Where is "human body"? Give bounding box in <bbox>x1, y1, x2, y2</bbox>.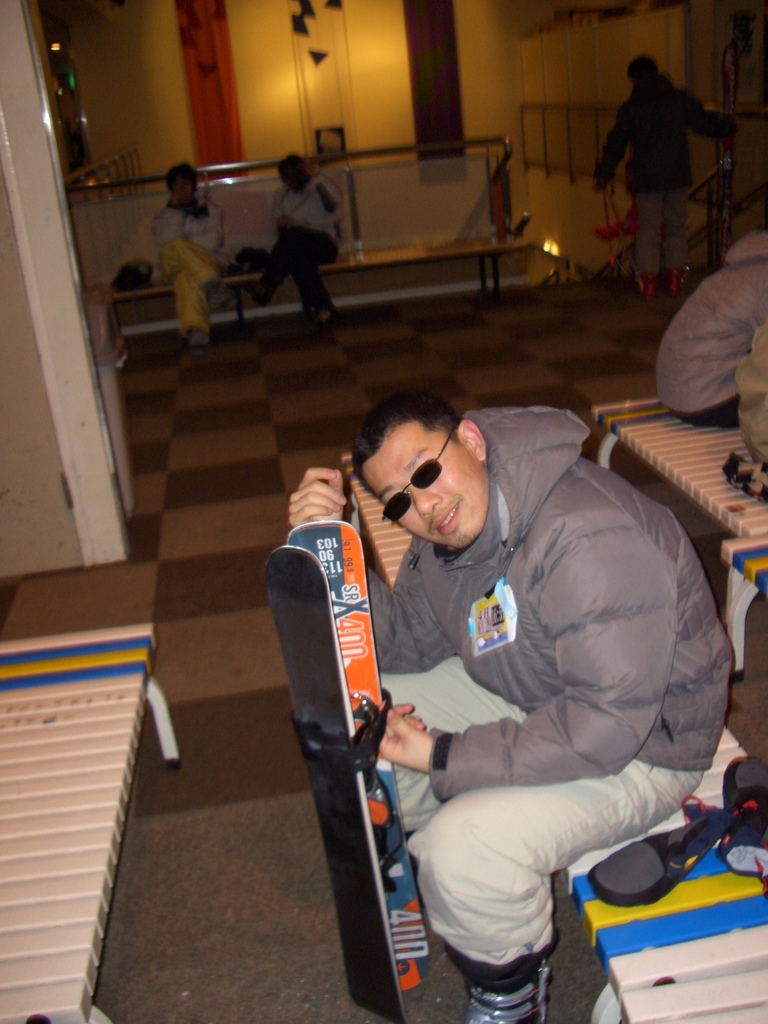
<bbox>319, 381, 723, 1016</bbox>.
